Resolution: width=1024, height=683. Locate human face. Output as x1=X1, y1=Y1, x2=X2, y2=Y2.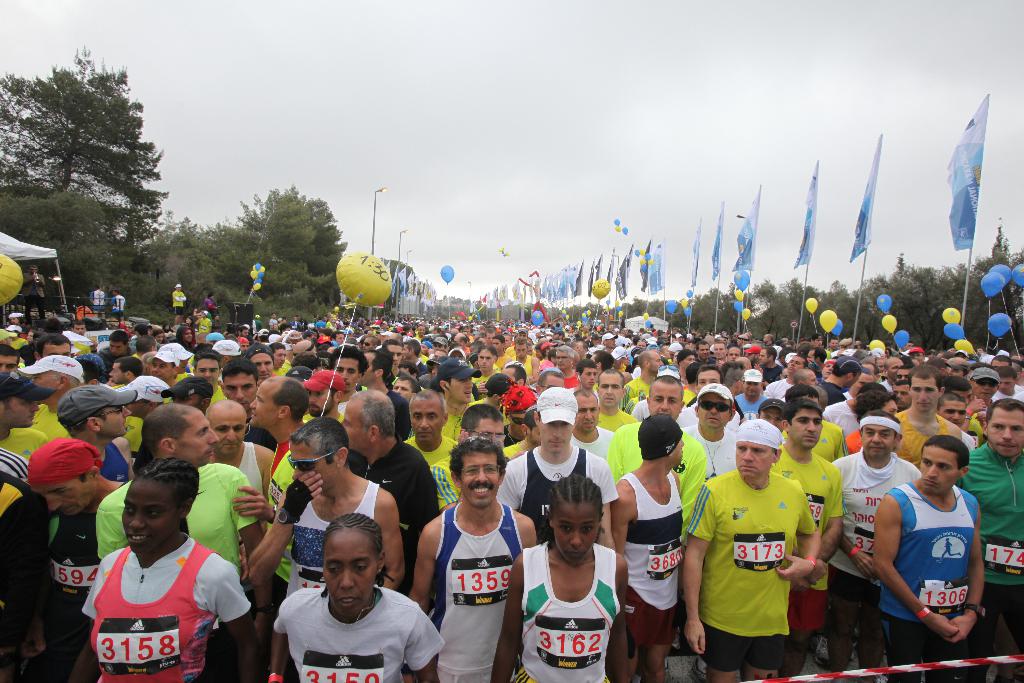
x1=322, y1=536, x2=374, y2=621.
